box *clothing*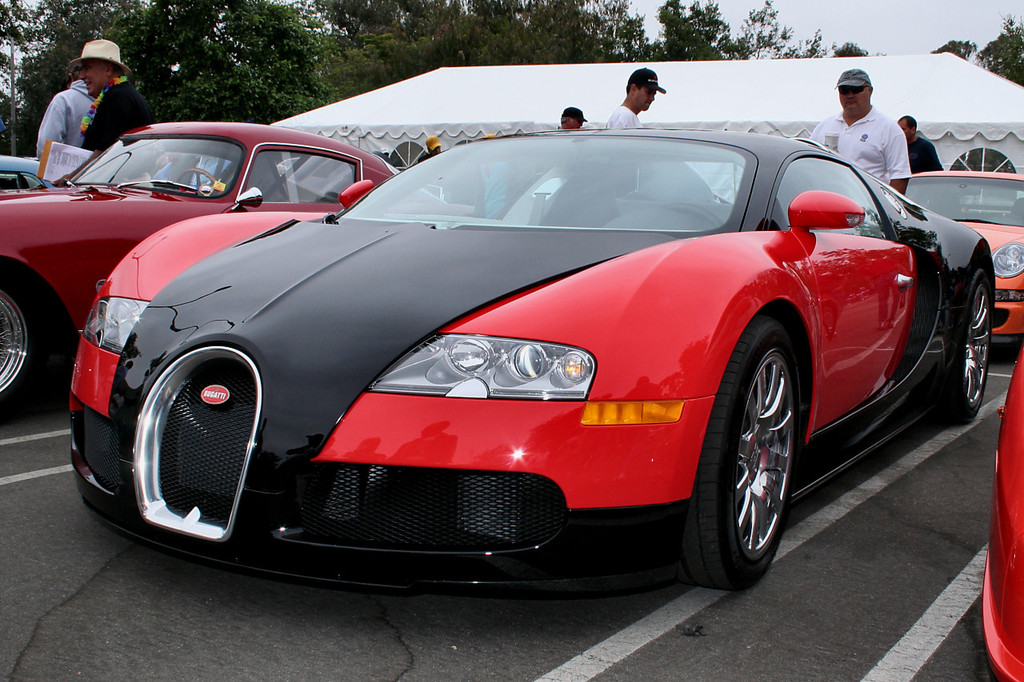
bbox(604, 101, 641, 125)
